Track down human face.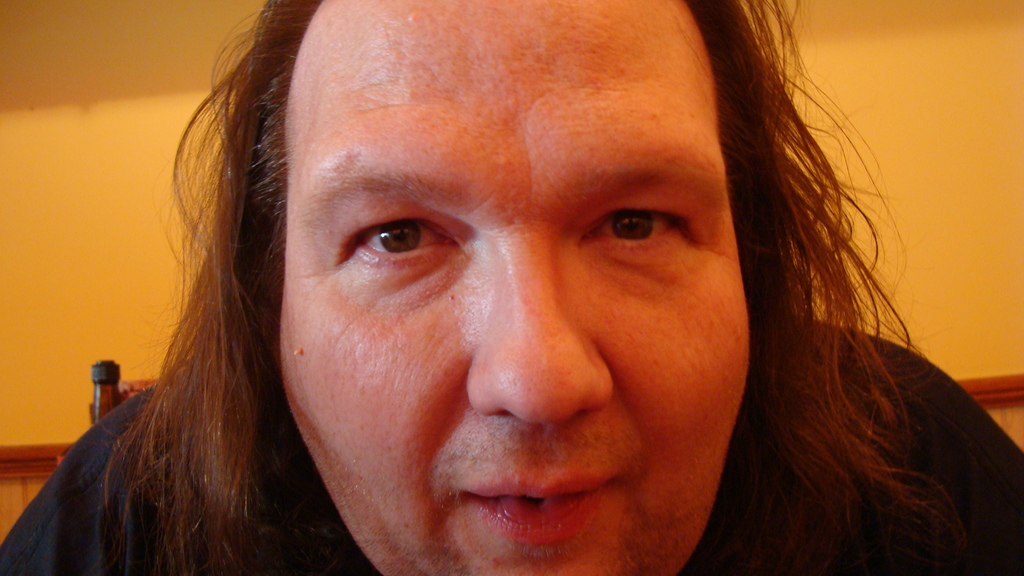
Tracked to (left=272, top=0, right=752, bottom=575).
